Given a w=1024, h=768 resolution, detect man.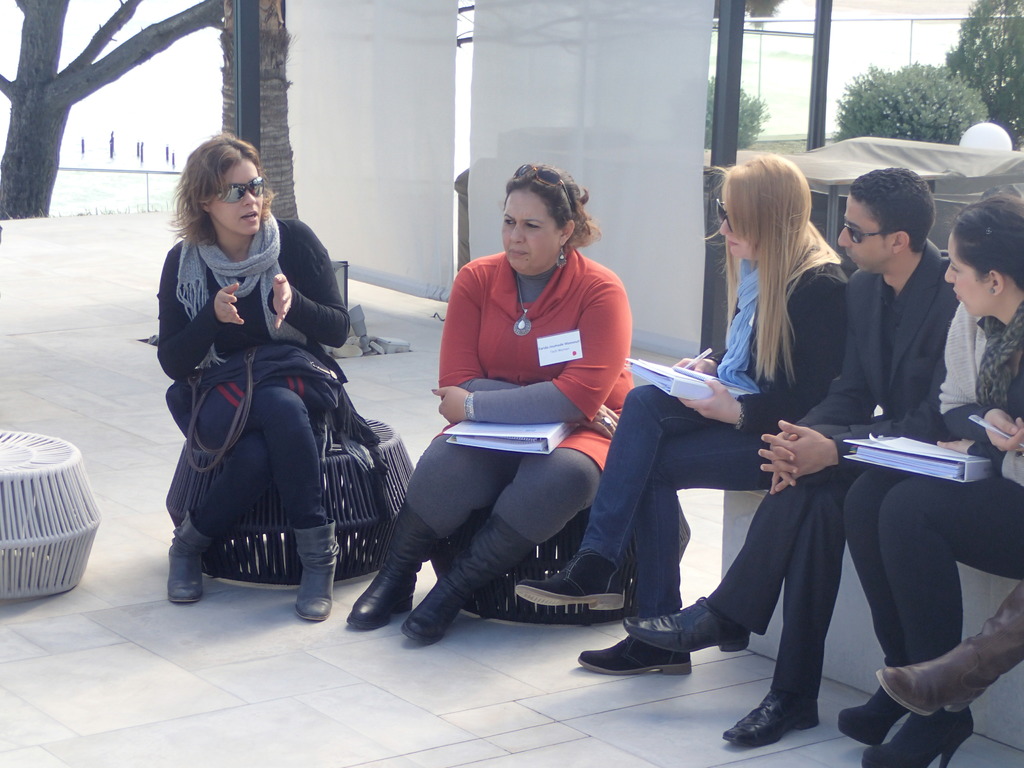
[x1=607, y1=161, x2=957, y2=756].
